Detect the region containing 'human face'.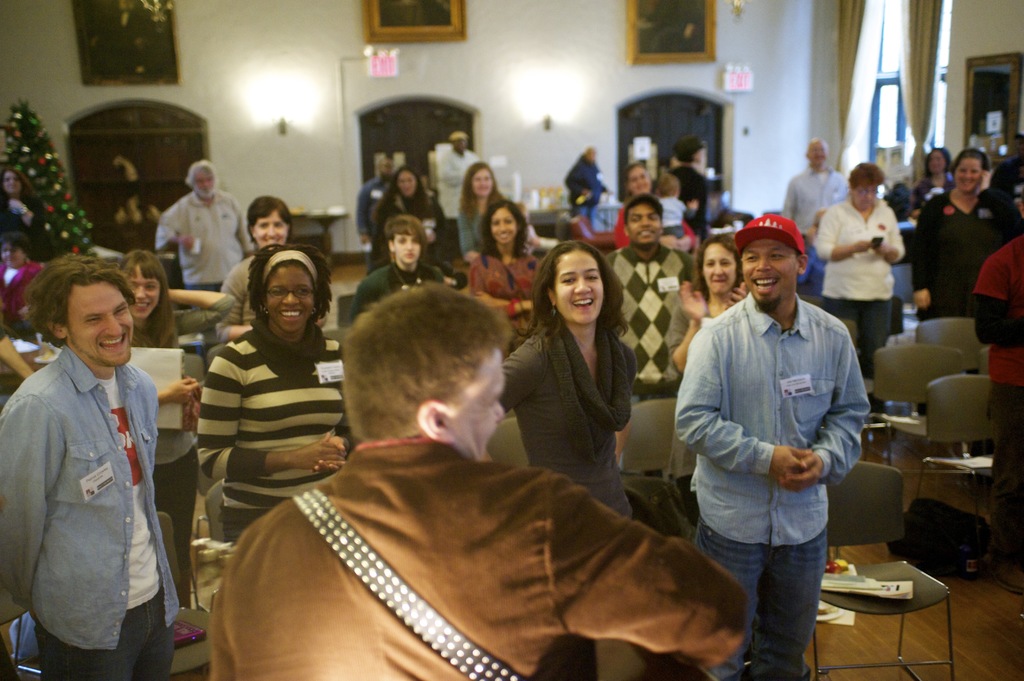
bbox=(696, 239, 741, 294).
